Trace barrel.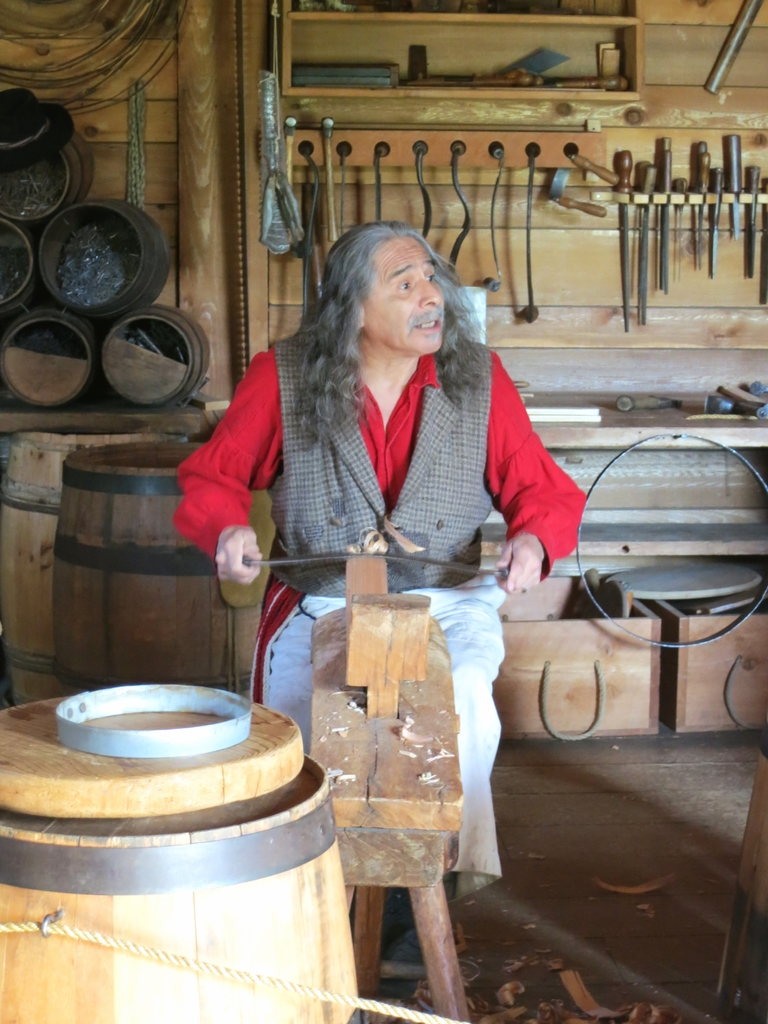
Traced to BBox(0, 757, 356, 1023).
